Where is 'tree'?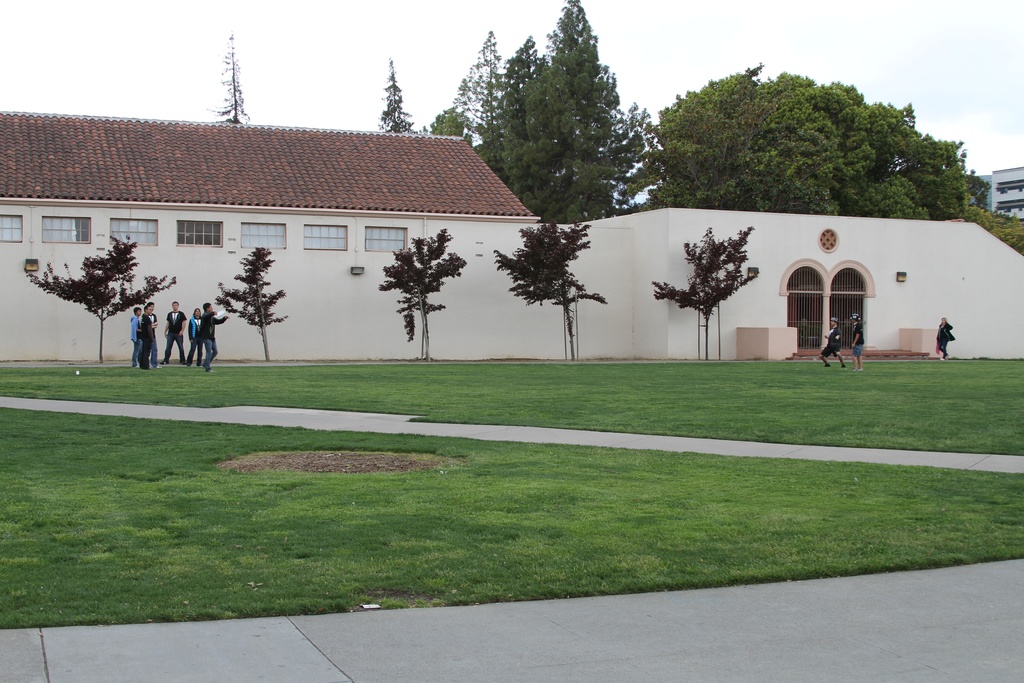
BBox(451, 31, 512, 149).
